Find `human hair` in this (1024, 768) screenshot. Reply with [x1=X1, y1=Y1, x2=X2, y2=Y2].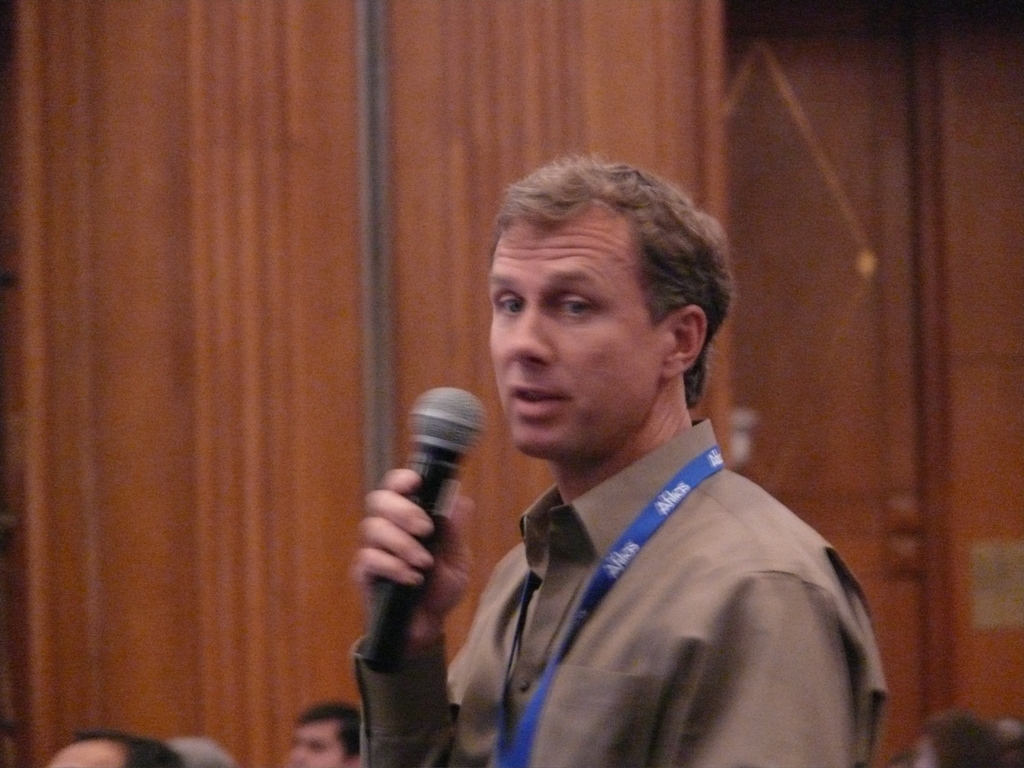
[x1=296, y1=700, x2=362, y2=767].
